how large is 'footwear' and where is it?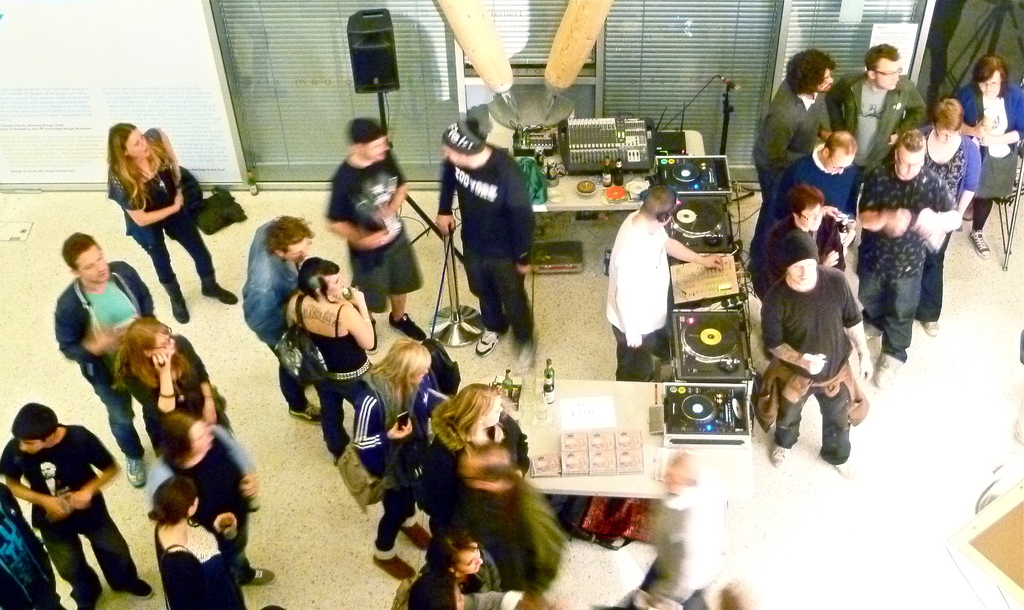
Bounding box: (921, 321, 942, 339).
